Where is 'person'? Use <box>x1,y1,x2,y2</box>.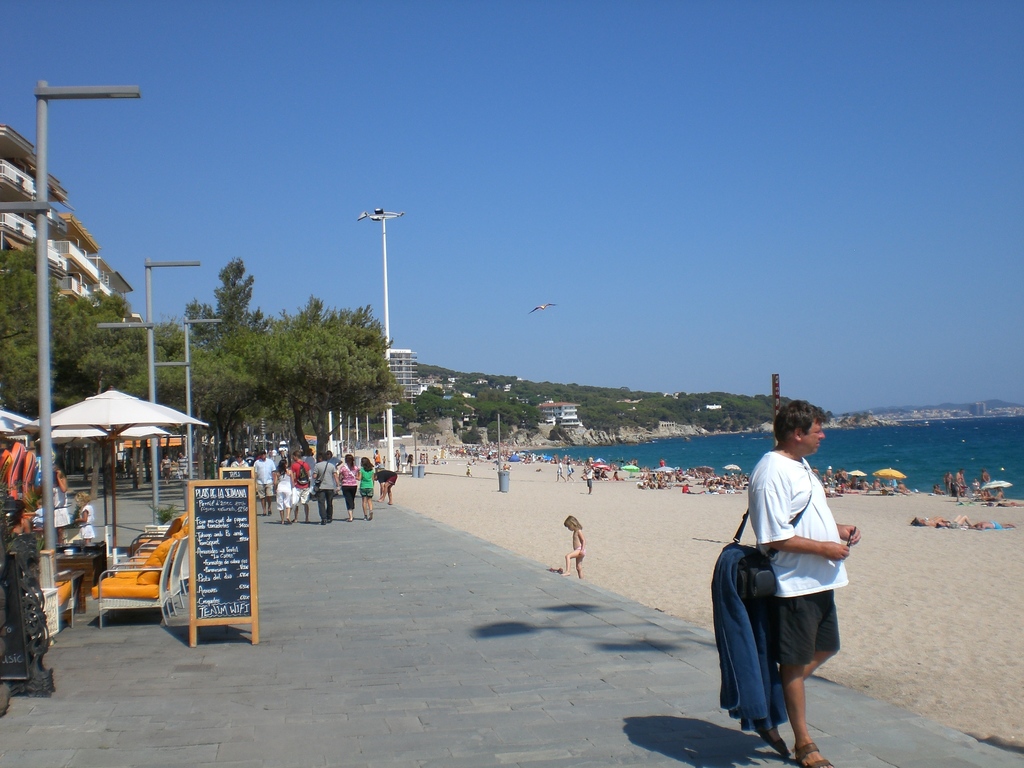
<box>12,497,30,536</box>.
